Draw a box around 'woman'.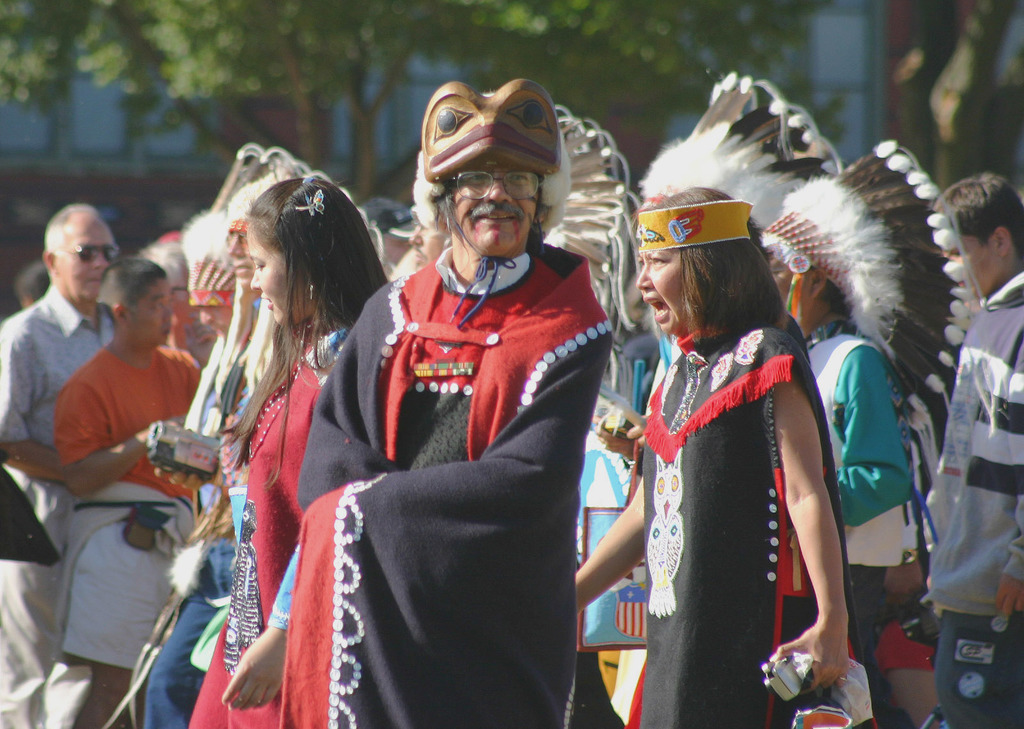
crop(185, 175, 391, 728).
